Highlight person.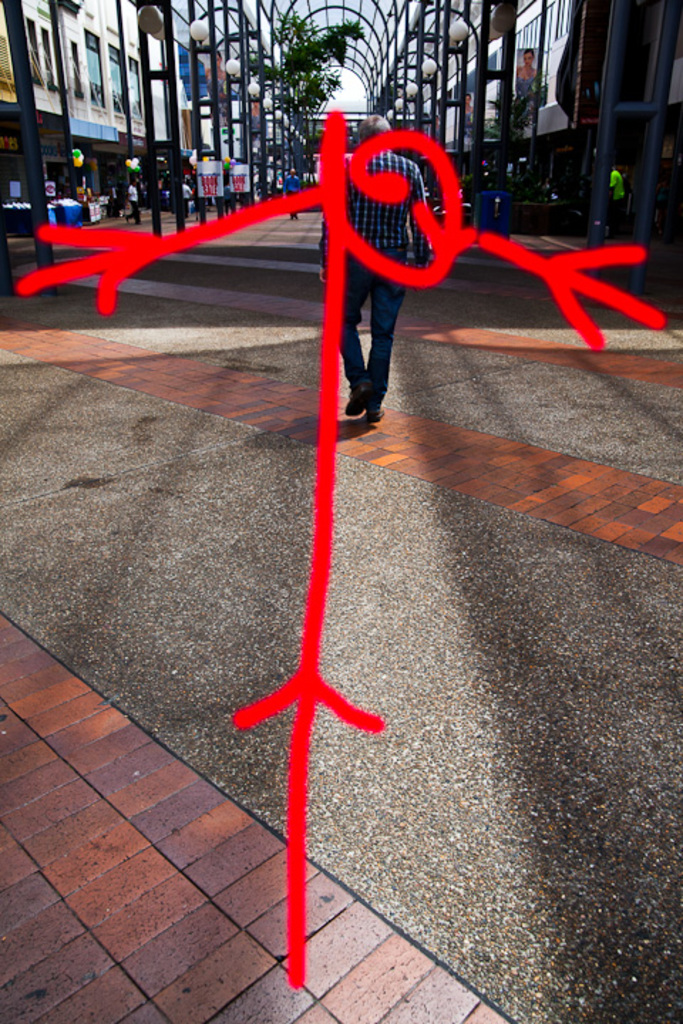
Highlighted region: pyautogui.locateOnScreen(515, 47, 535, 82).
